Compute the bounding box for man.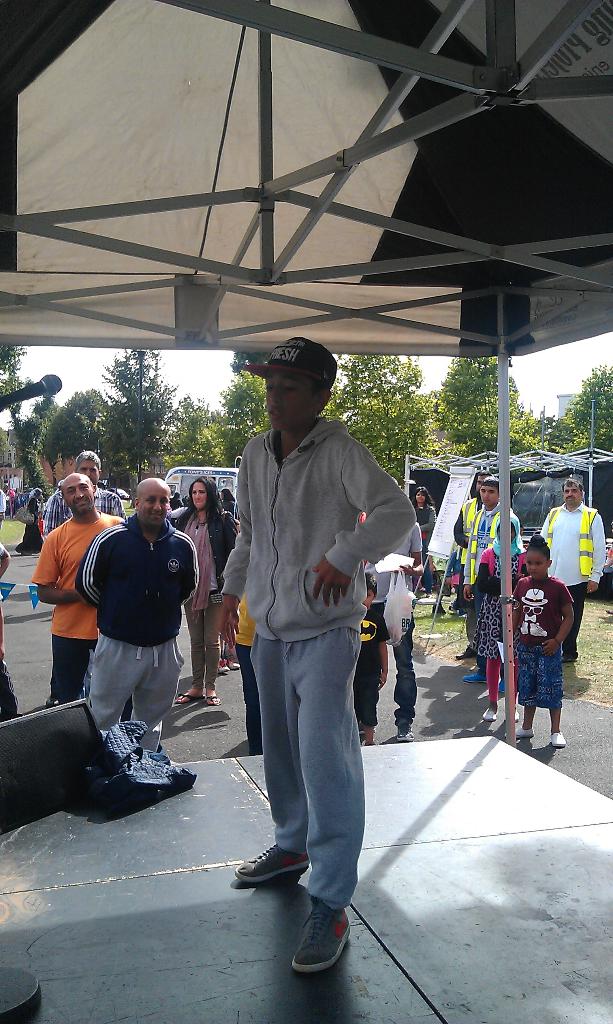
537 477 607 662.
